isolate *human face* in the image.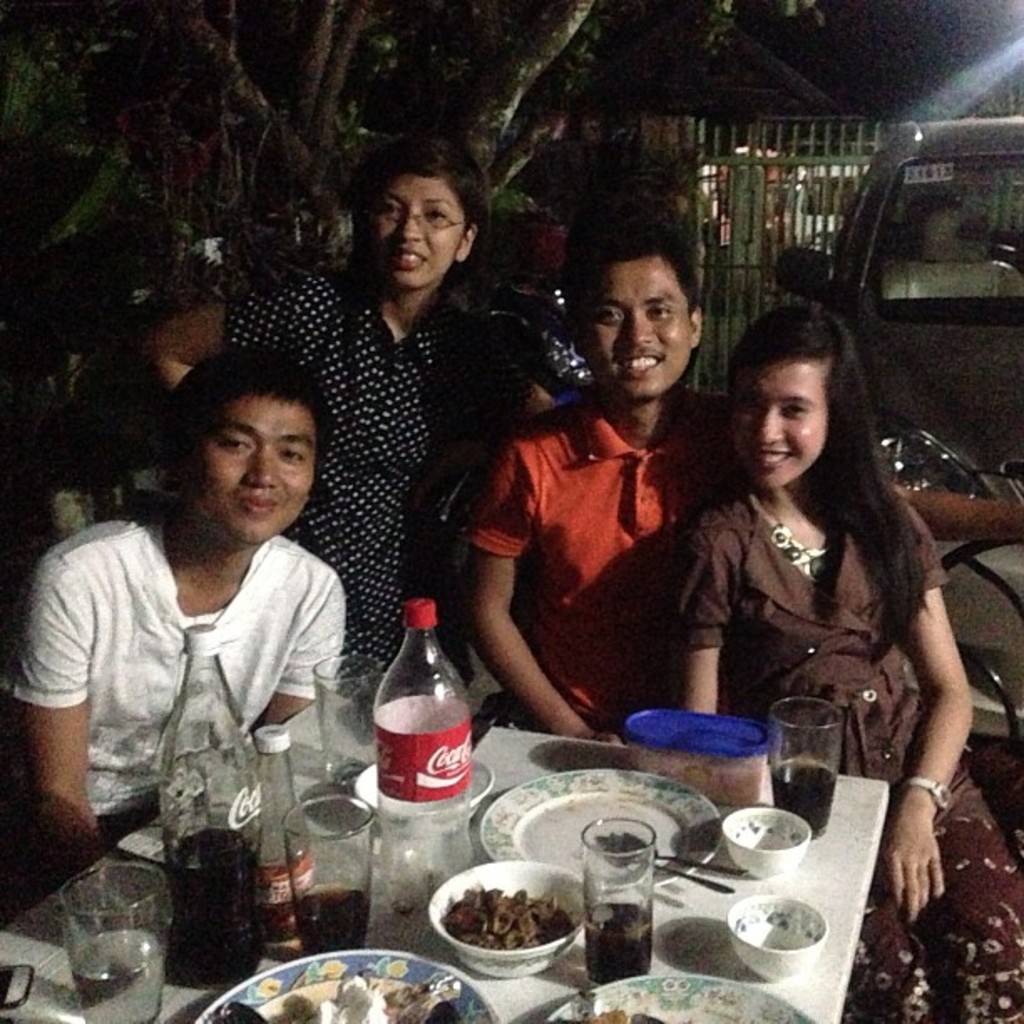
Isolated region: [728,363,827,494].
